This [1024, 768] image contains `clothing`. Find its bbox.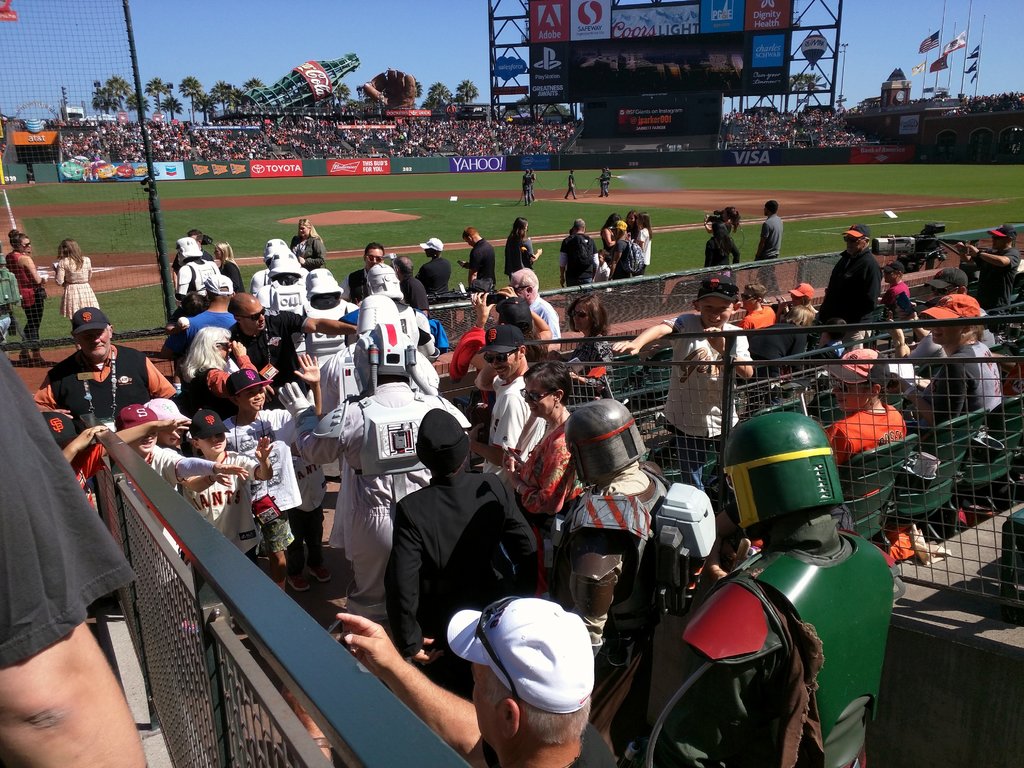
(left=980, top=244, right=1016, bottom=308).
